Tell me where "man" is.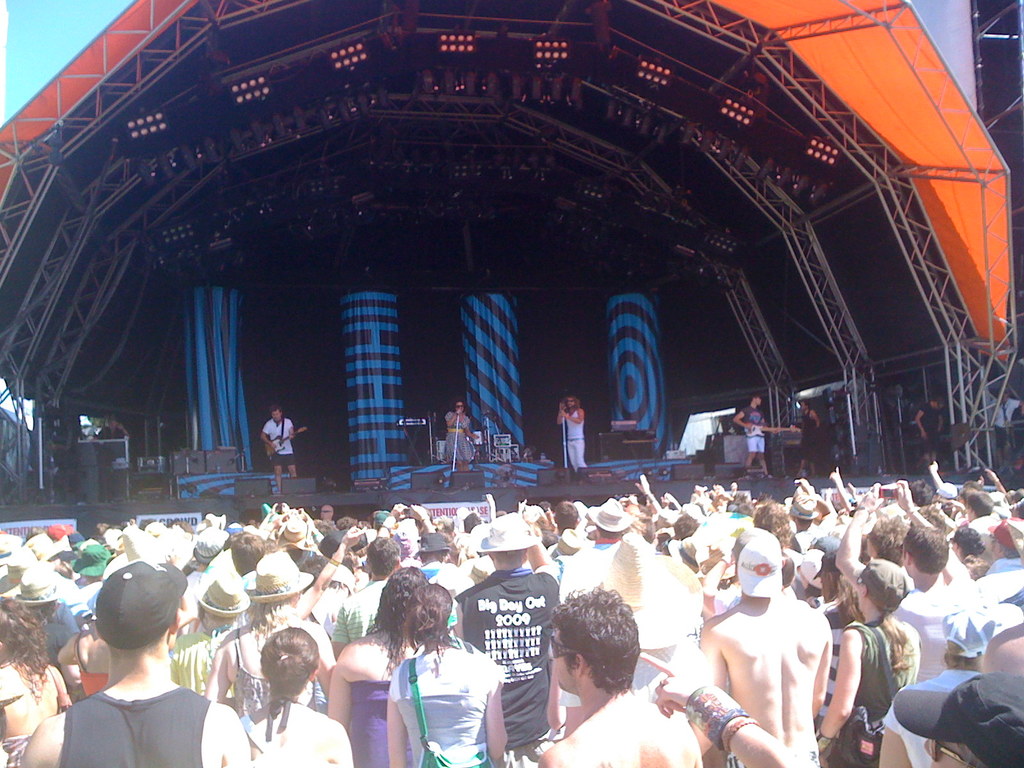
"man" is at pyautogui.locateOnScreen(262, 407, 304, 497).
